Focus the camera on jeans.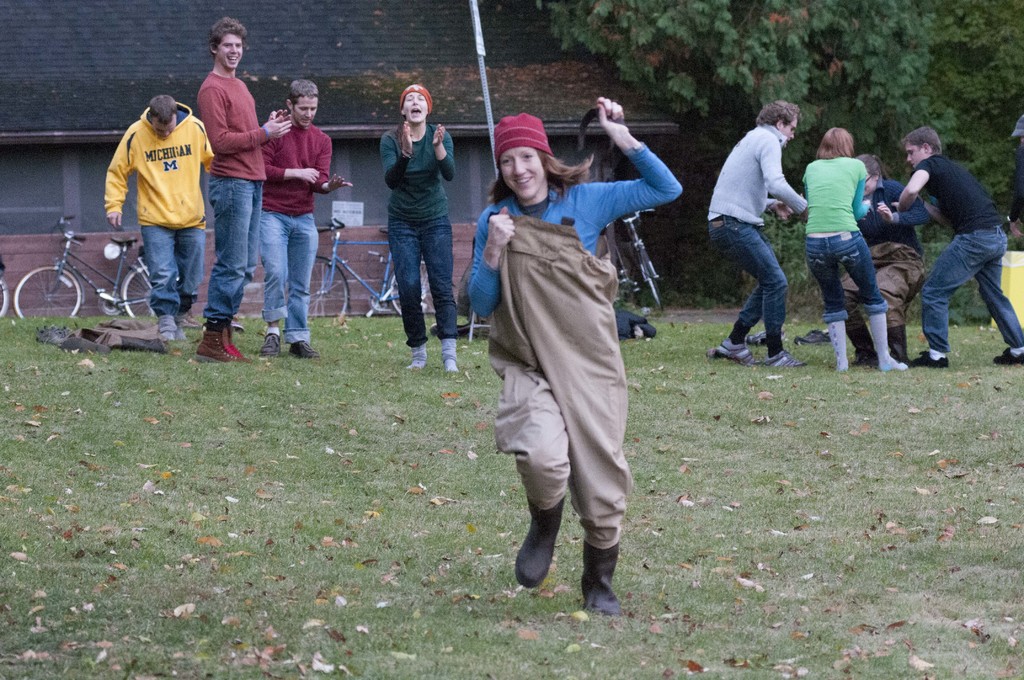
Focus region: detection(260, 206, 318, 345).
